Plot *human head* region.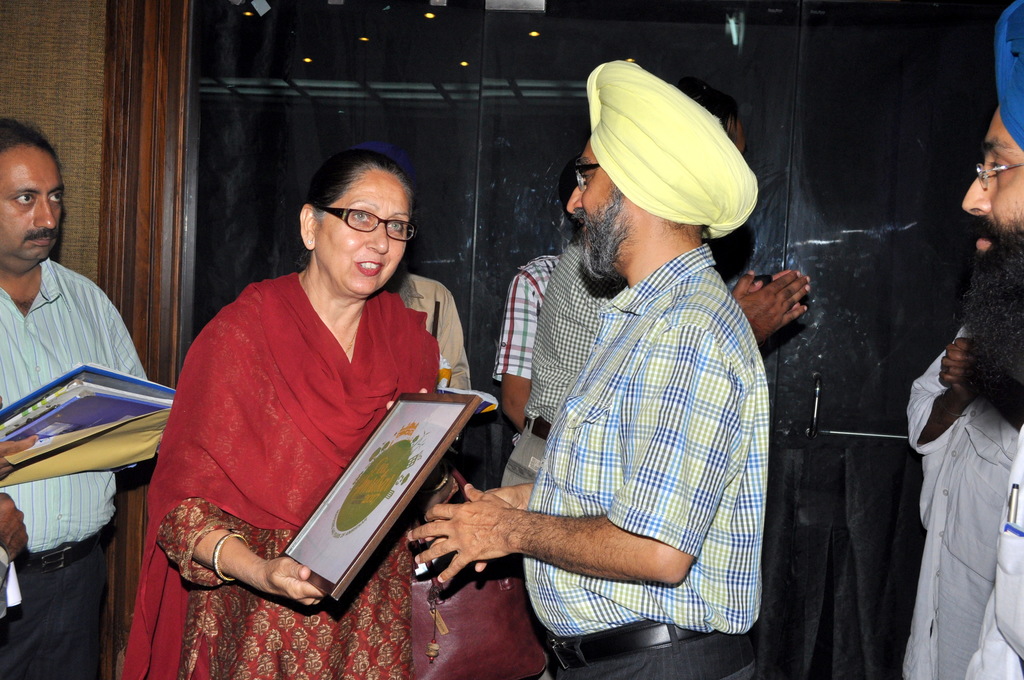
Plotted at <box>683,85,742,151</box>.
